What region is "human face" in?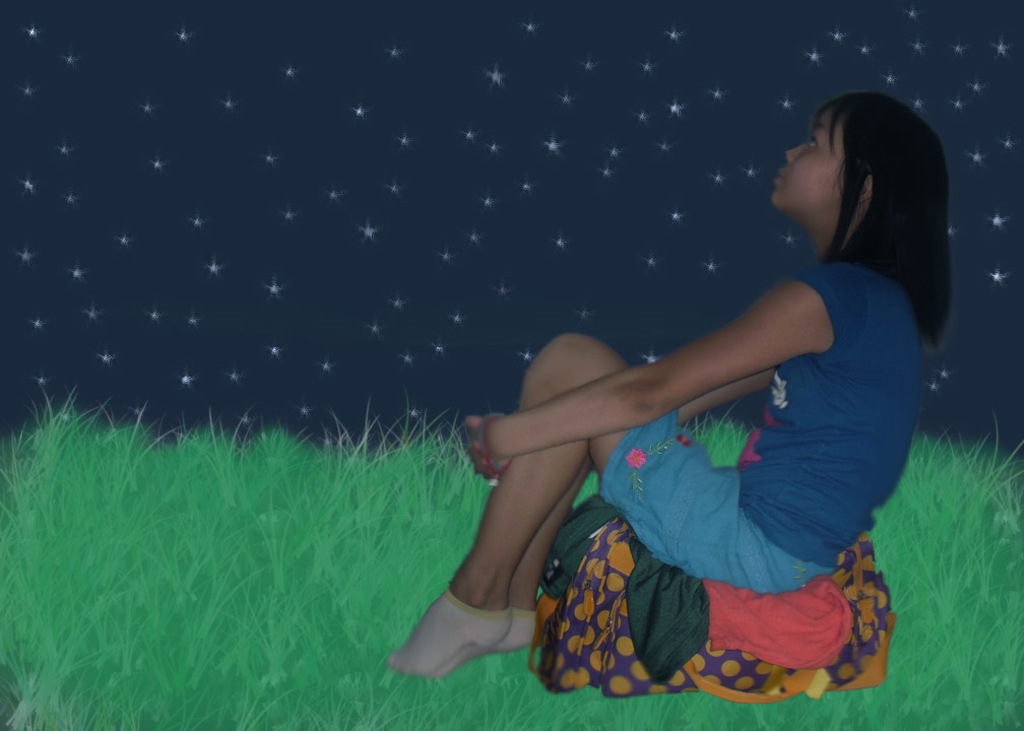
Rect(771, 105, 844, 207).
